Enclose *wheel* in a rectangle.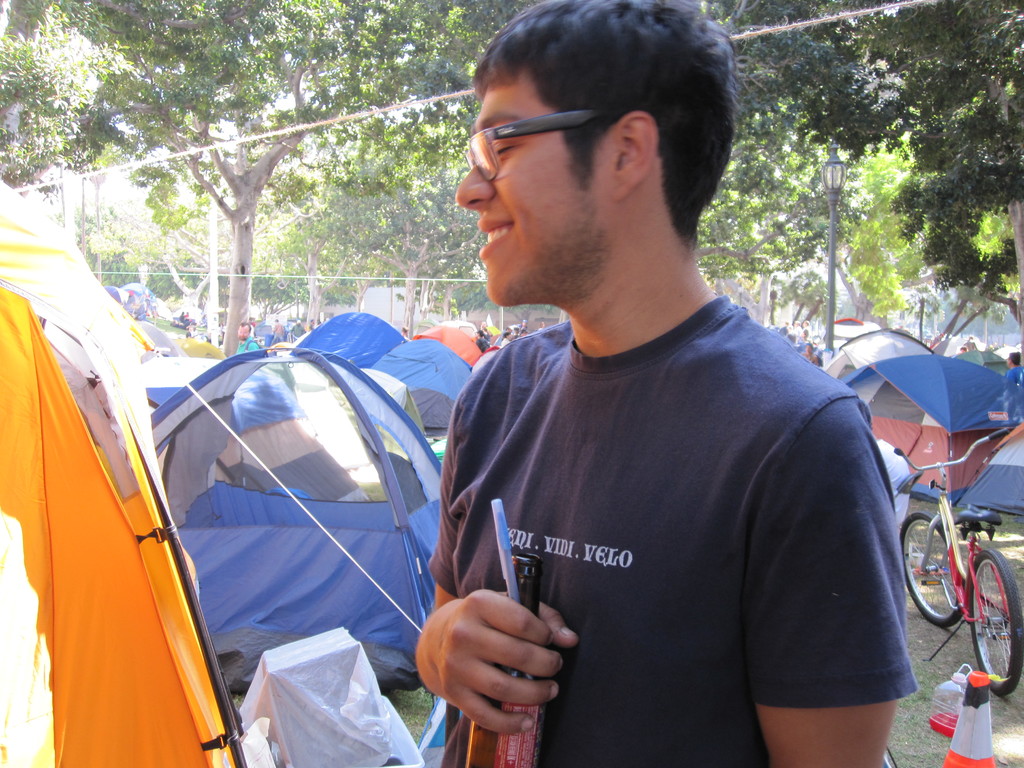
Rect(972, 545, 1023, 700).
